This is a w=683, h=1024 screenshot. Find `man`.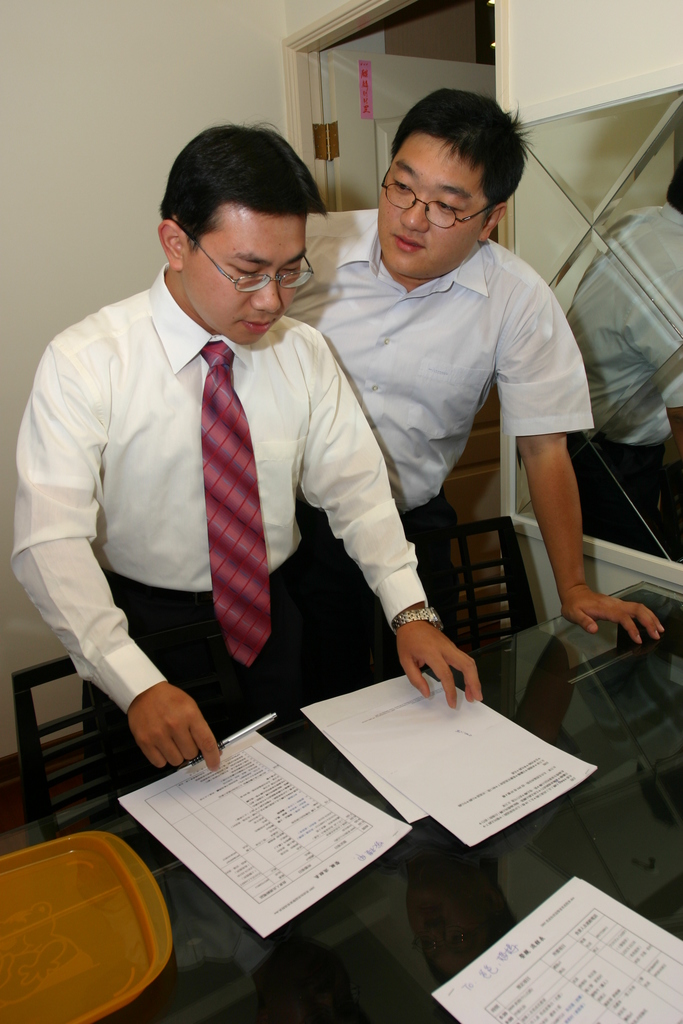
Bounding box: 281:84:661:686.
